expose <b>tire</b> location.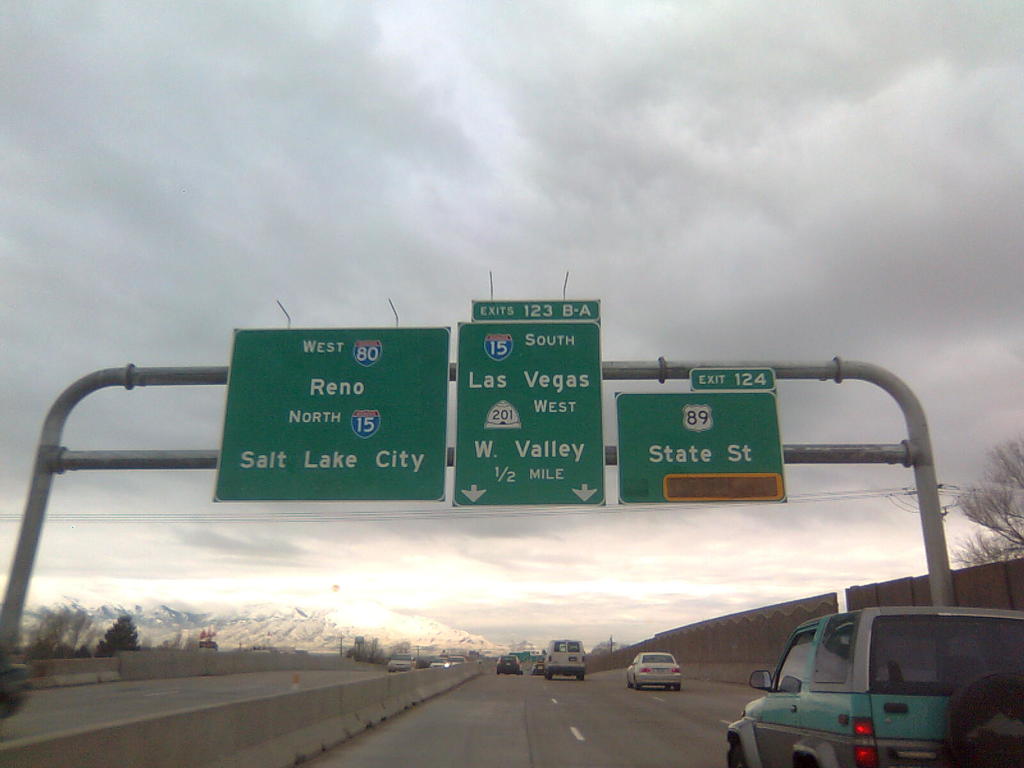
Exposed at 945/668/1023/767.
